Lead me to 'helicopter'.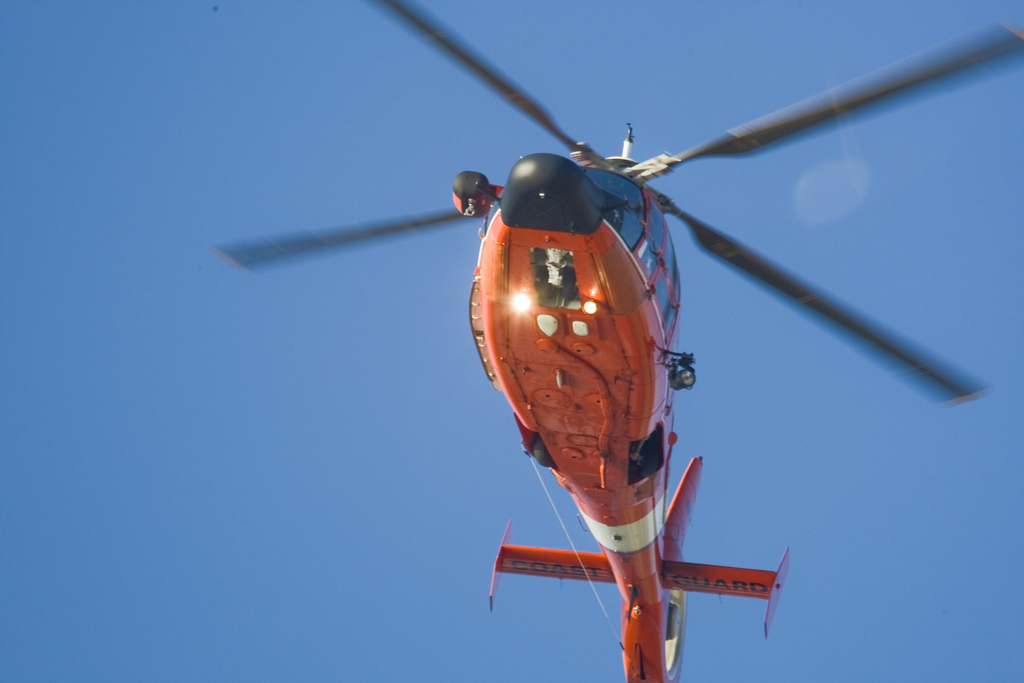
Lead to 224, 3, 961, 652.
